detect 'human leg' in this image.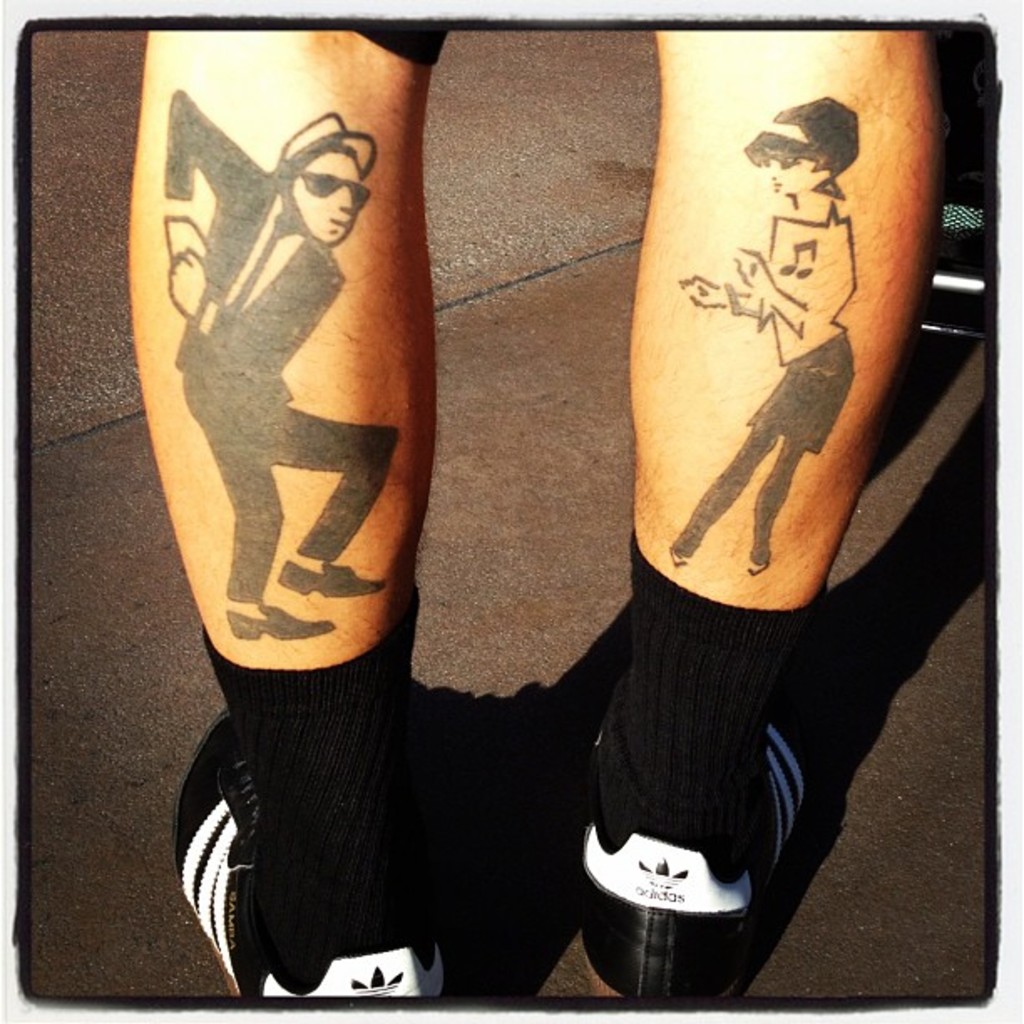
Detection: bbox=[120, 27, 443, 1004].
